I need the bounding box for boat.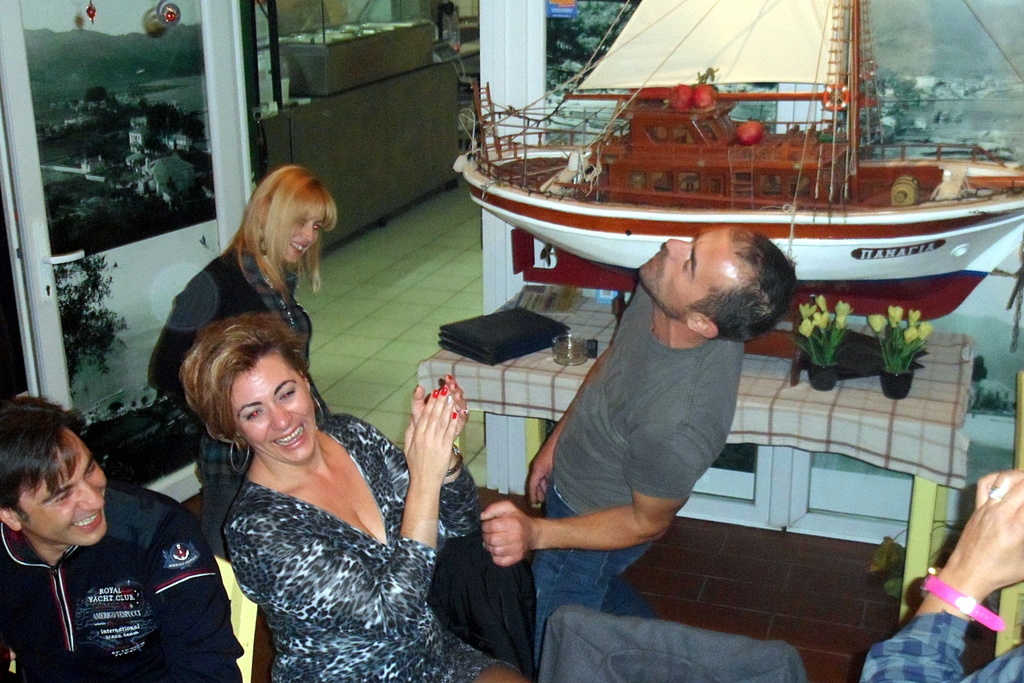
Here it is: l=430, t=16, r=1023, b=303.
